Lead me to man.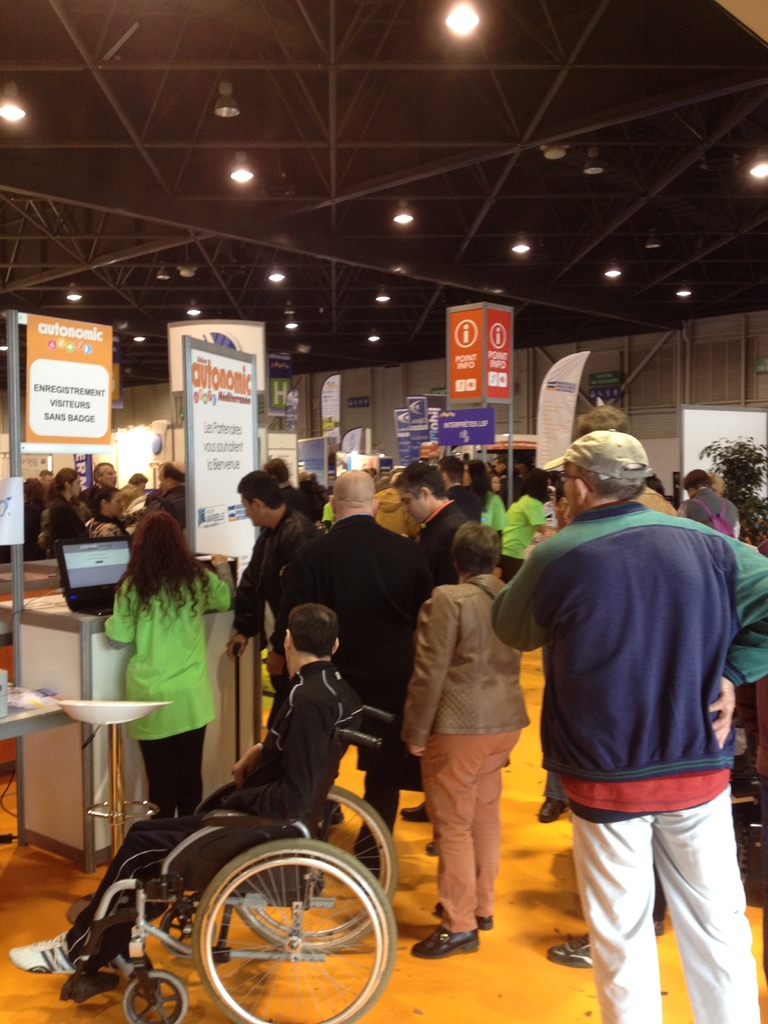
Lead to [left=83, top=462, right=141, bottom=515].
